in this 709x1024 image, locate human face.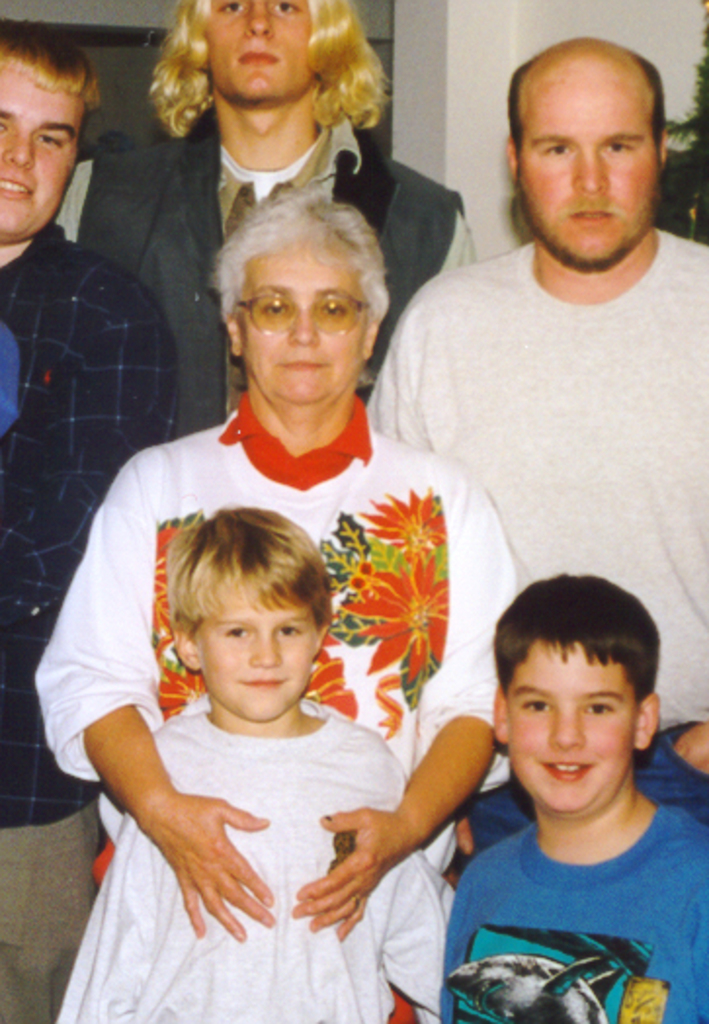
Bounding box: rect(201, 0, 322, 109).
